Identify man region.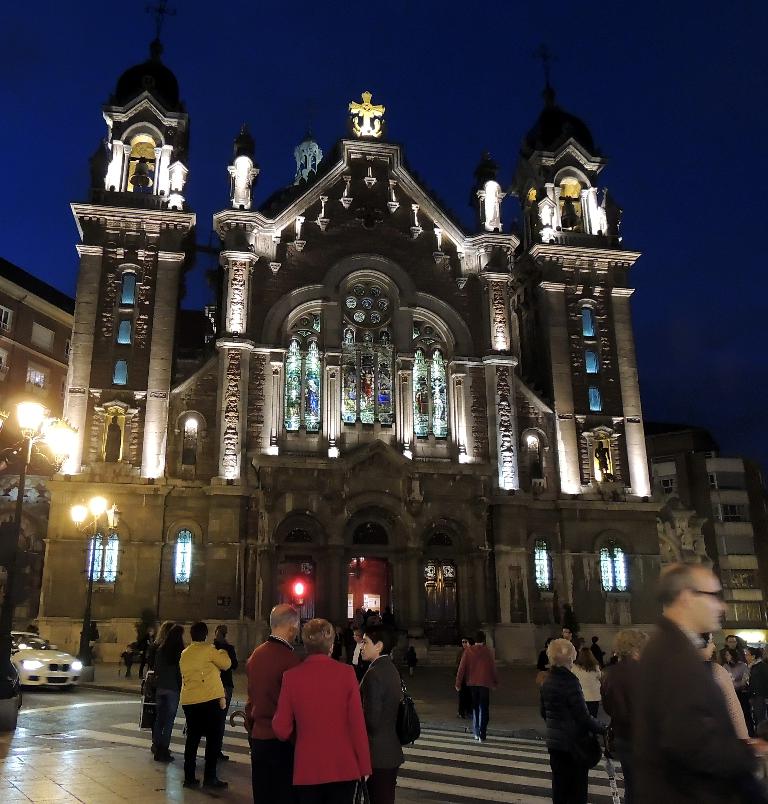
Region: <bbox>747, 648, 767, 737</bbox>.
